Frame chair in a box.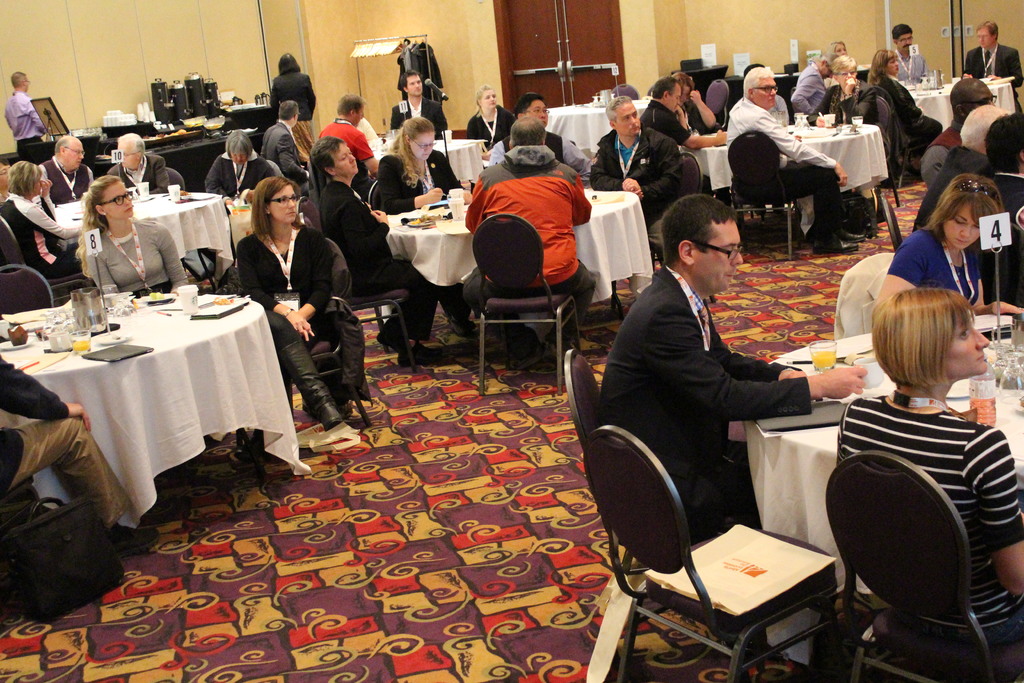
rect(0, 213, 99, 291).
